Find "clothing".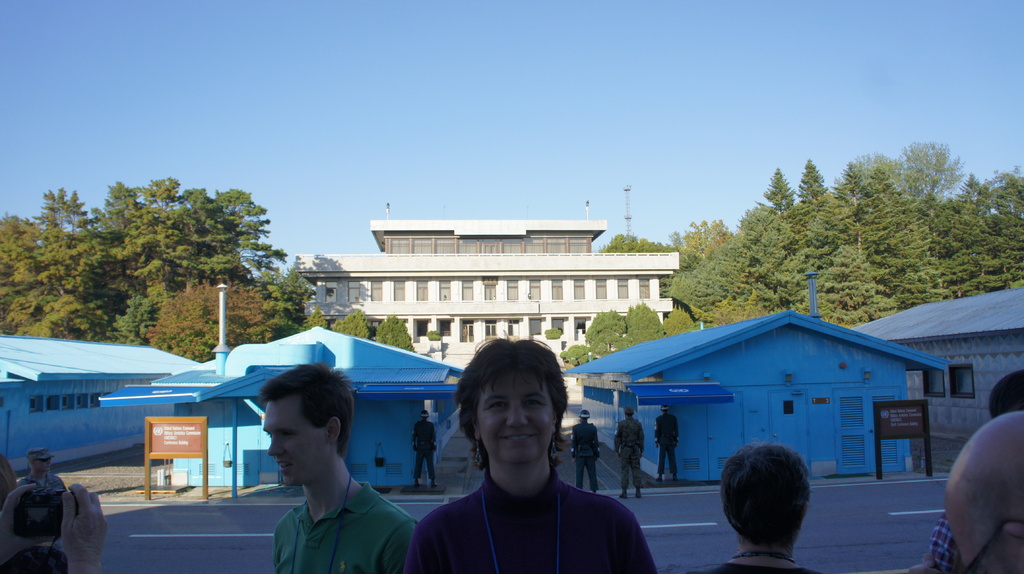
[left=655, top=414, right=684, bottom=479].
